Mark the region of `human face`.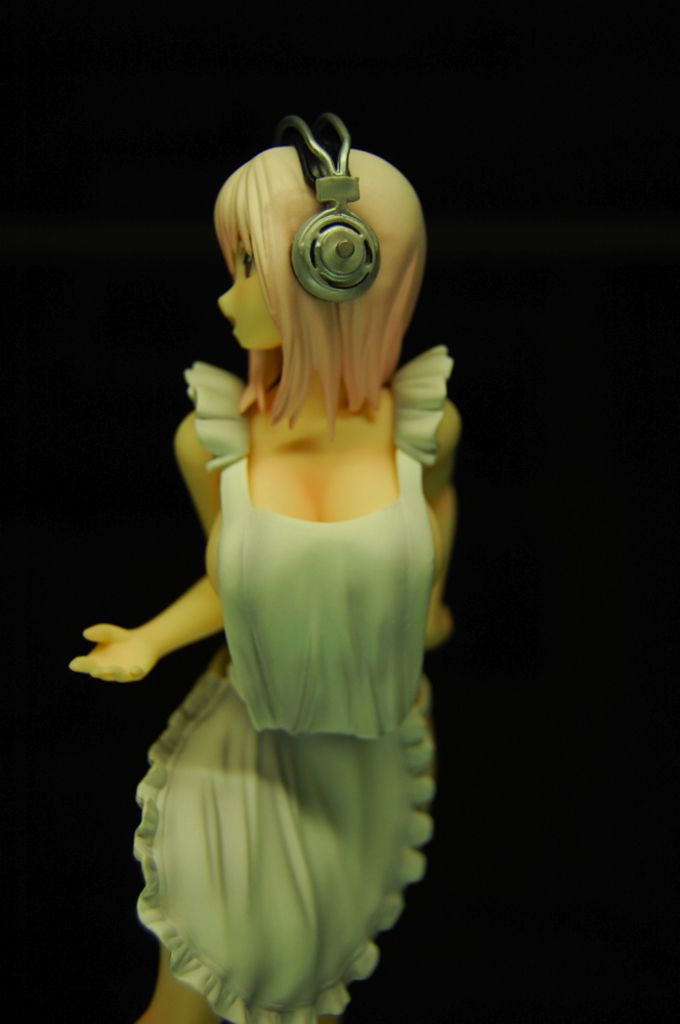
Region: bbox=[218, 237, 274, 348].
